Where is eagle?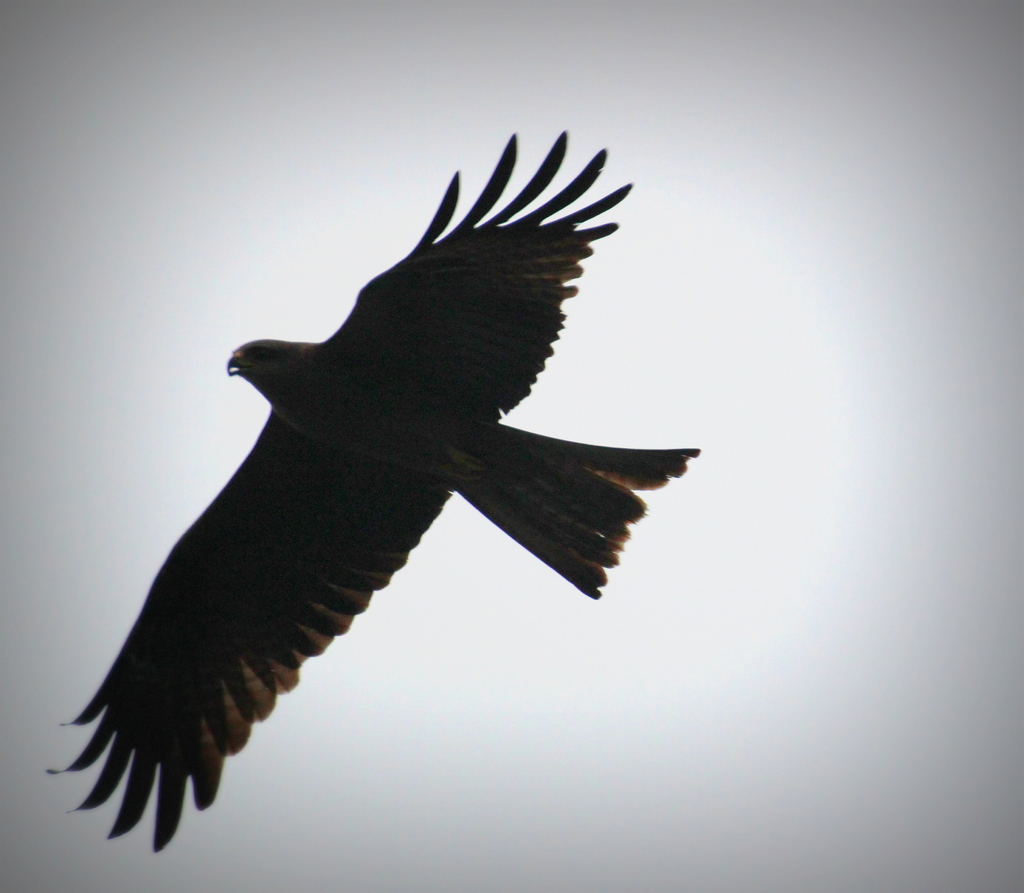
28, 116, 708, 877.
